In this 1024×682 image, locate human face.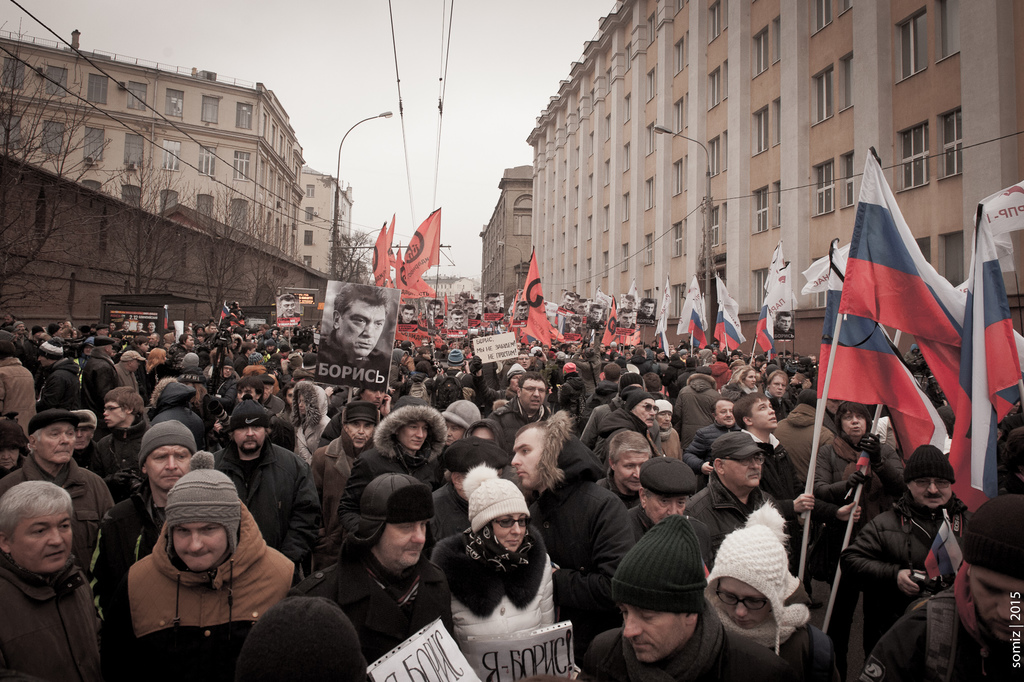
Bounding box: 401,419,426,452.
